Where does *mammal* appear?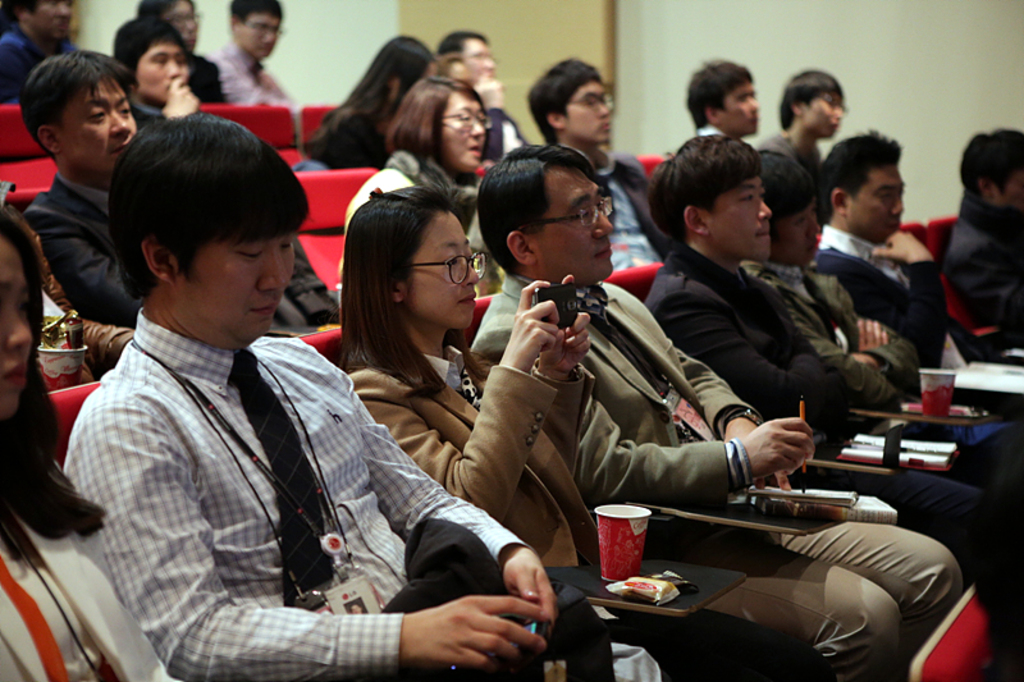
Appears at <region>822, 131, 1023, 426</region>.
